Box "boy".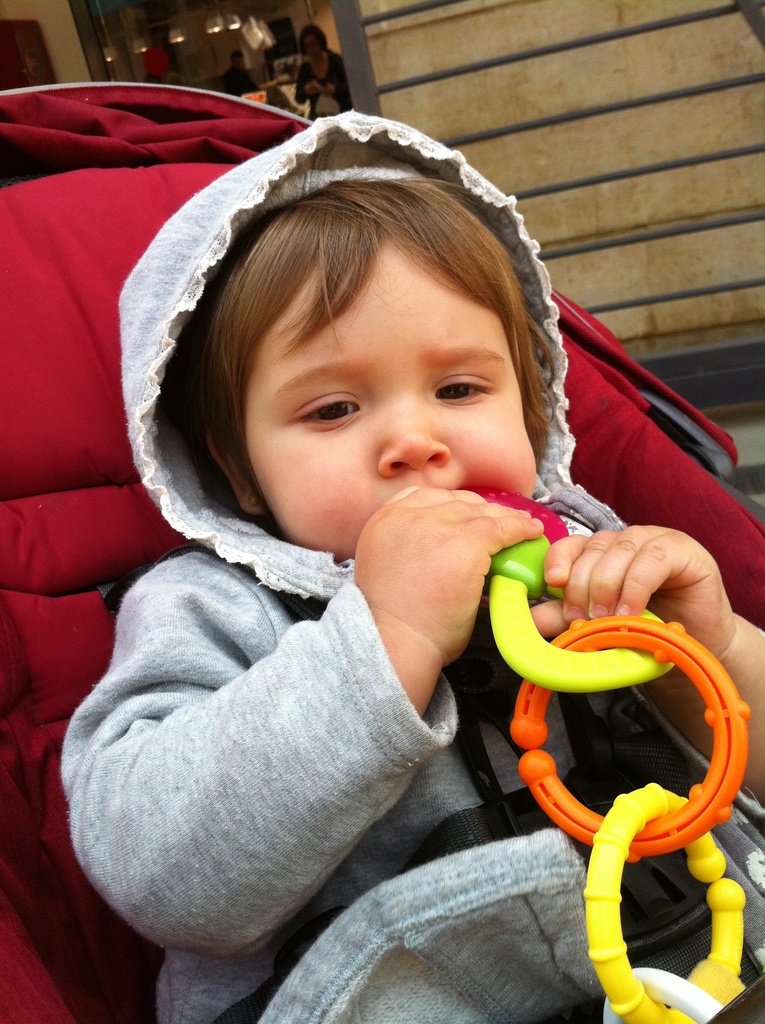
(63, 115, 764, 1023).
